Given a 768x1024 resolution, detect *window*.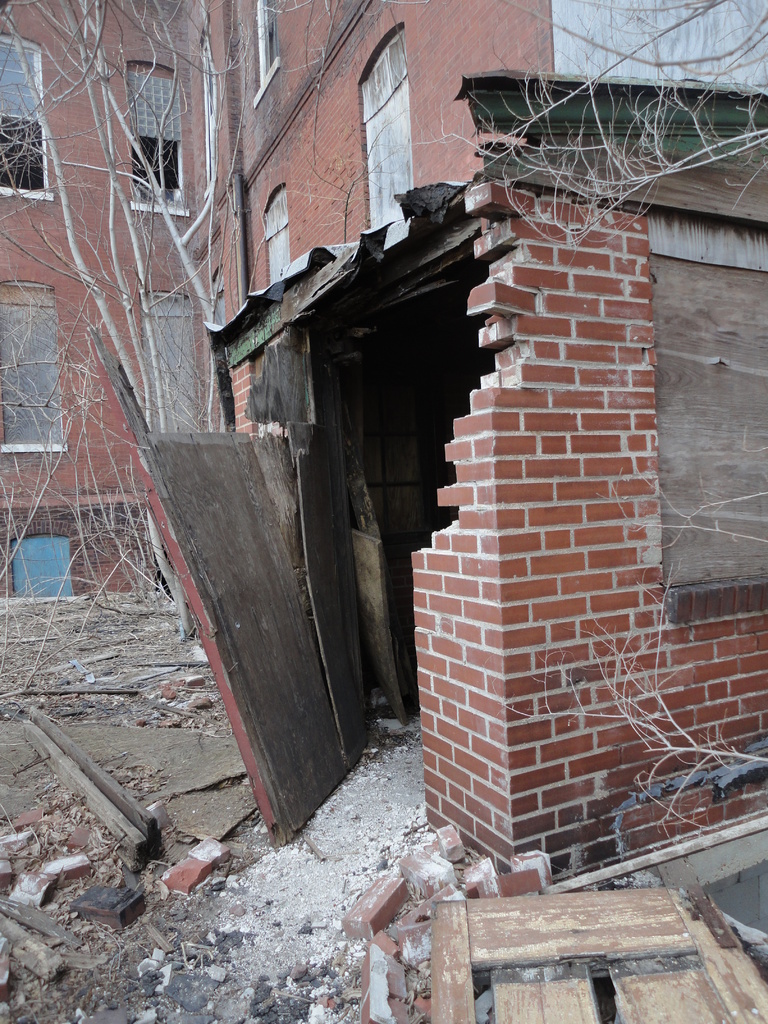
locate(4, 520, 88, 595).
